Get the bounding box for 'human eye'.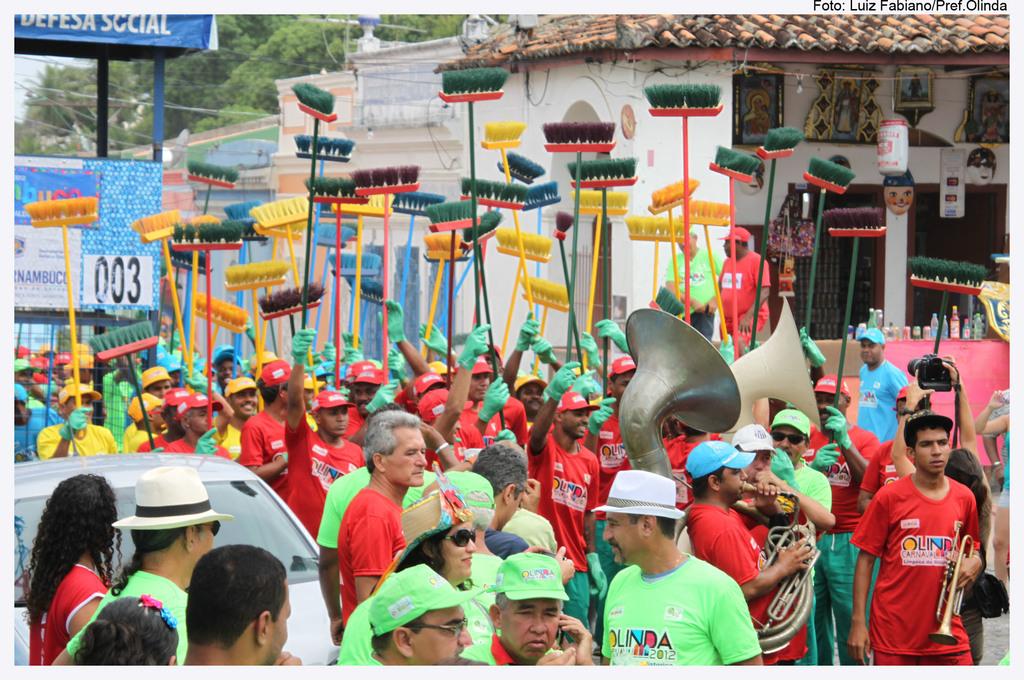
detection(975, 163, 980, 168).
